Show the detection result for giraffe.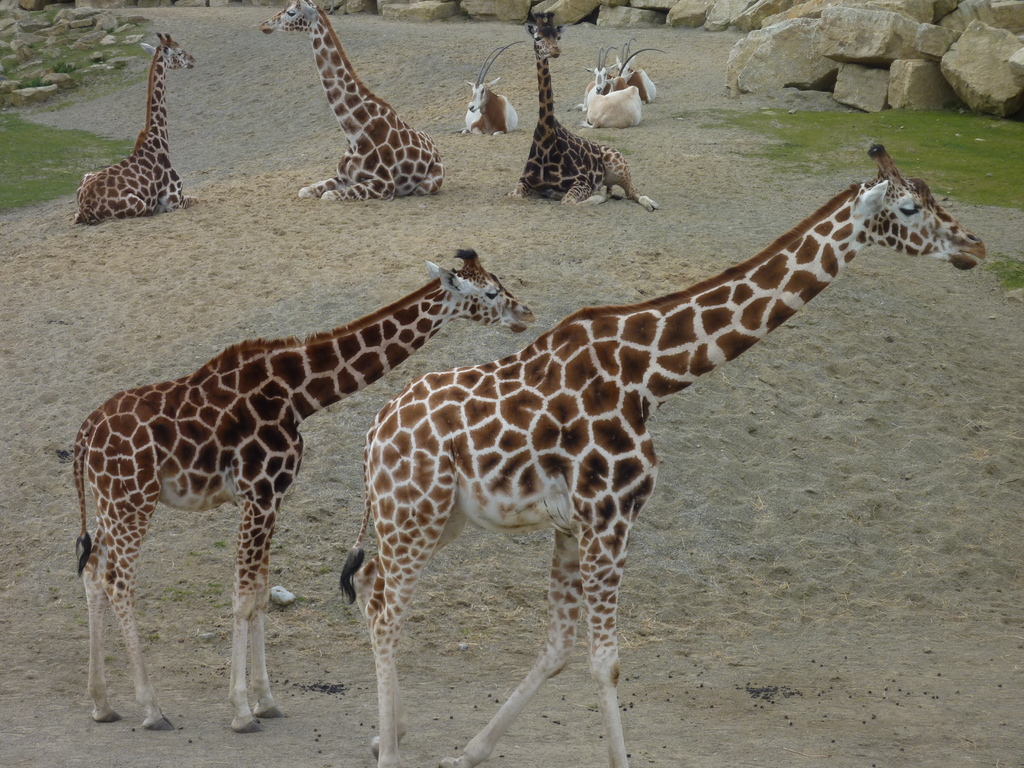
72,25,193,223.
